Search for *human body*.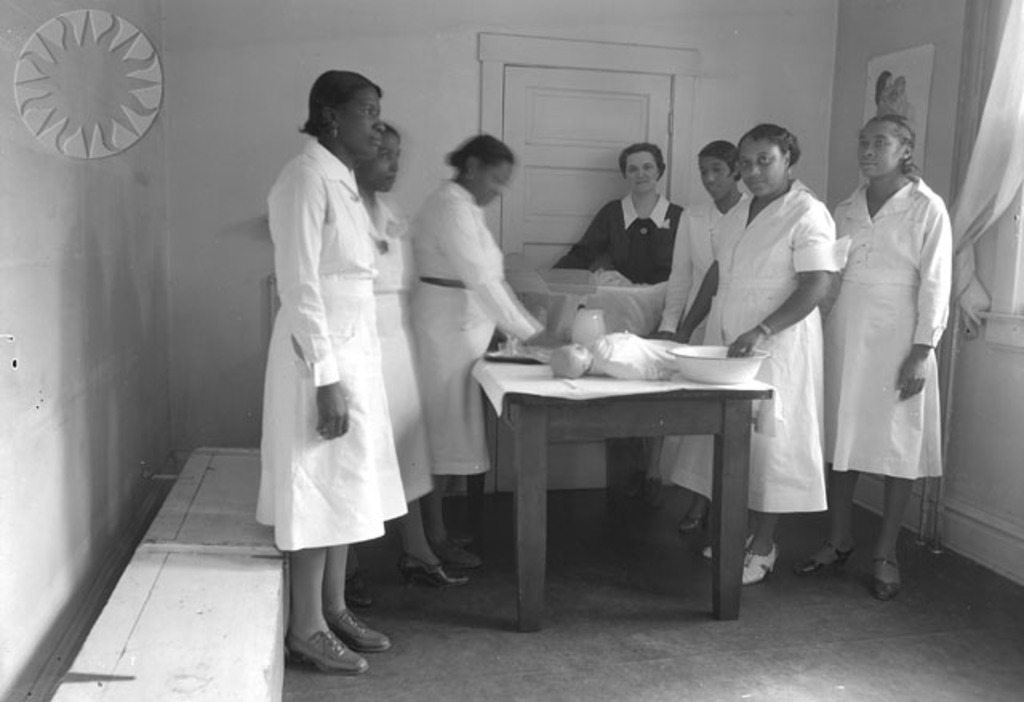
Found at 410:130:560:577.
